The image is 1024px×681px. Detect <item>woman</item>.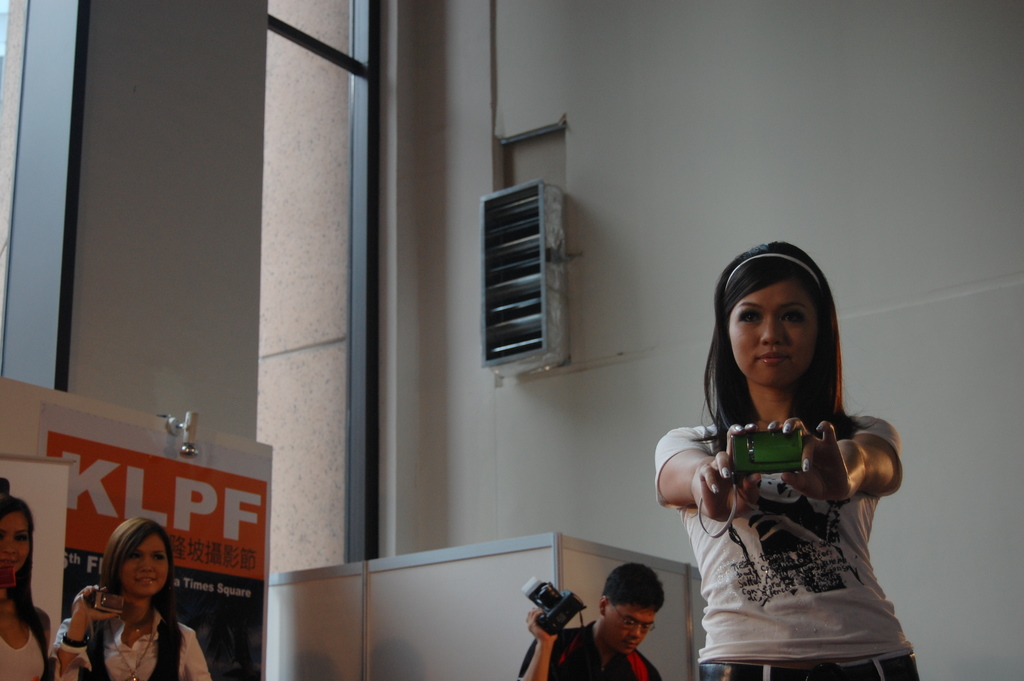
Detection: region(0, 481, 52, 680).
